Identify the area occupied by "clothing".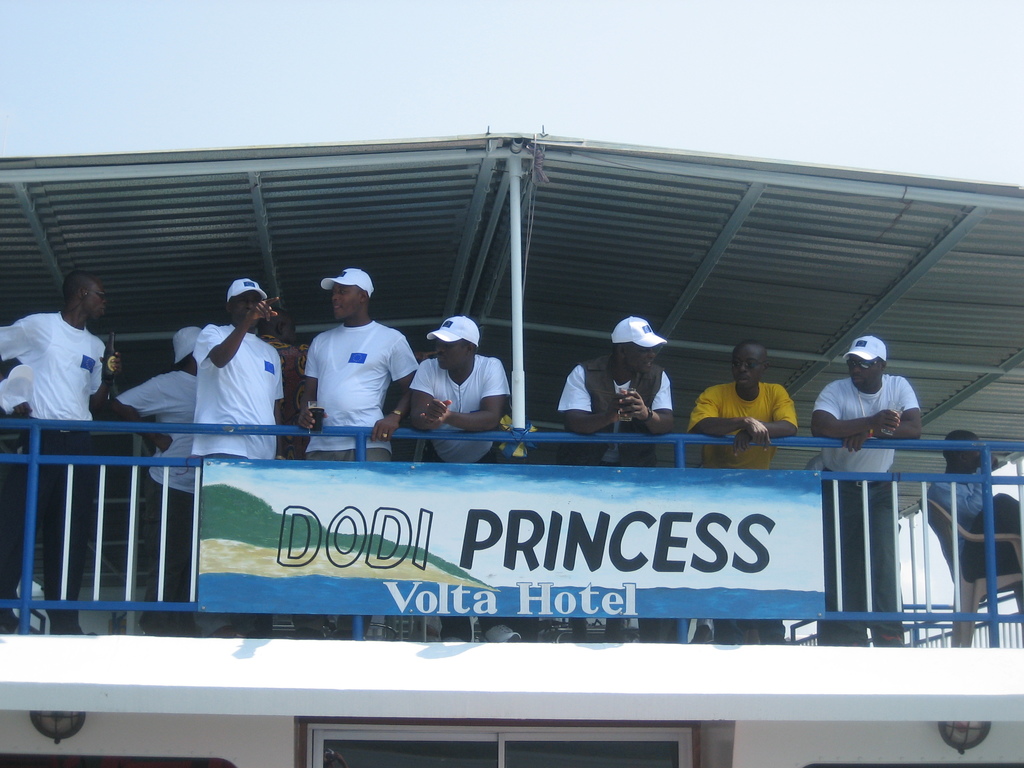
Area: x1=0, y1=308, x2=102, y2=616.
